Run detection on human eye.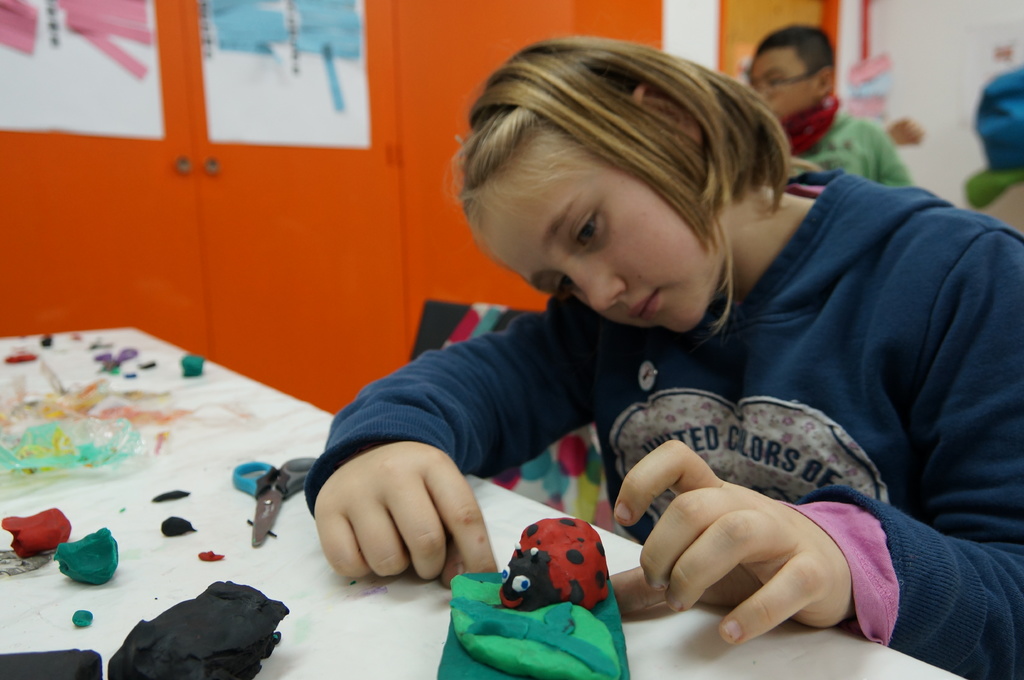
Result: [left=572, top=209, right=600, bottom=248].
